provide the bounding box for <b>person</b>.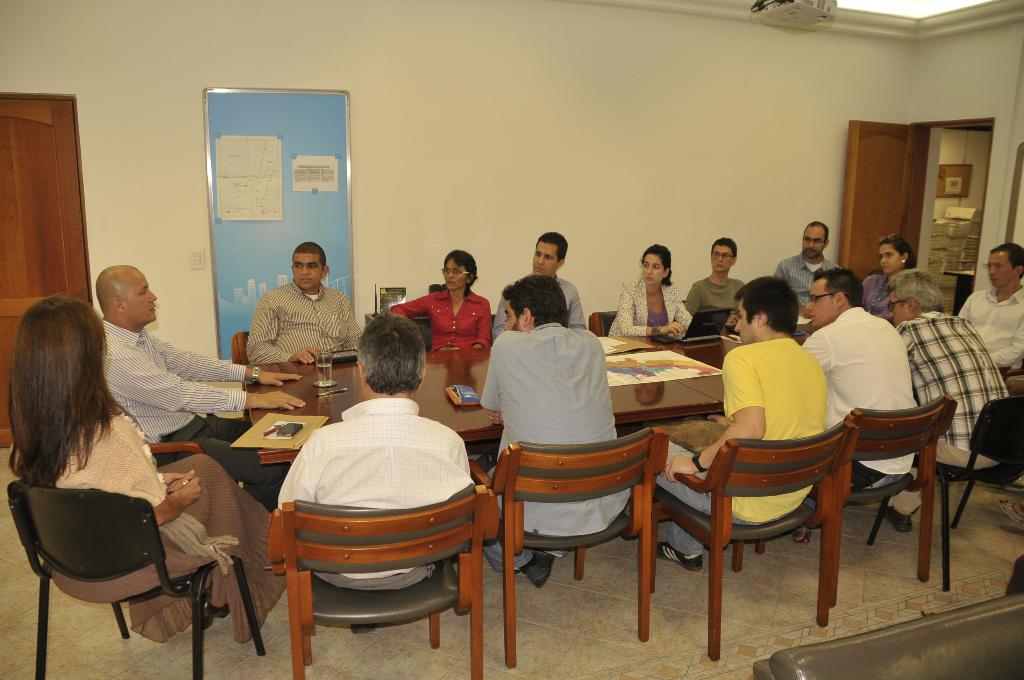
{"left": 487, "top": 231, "right": 596, "bottom": 325}.
